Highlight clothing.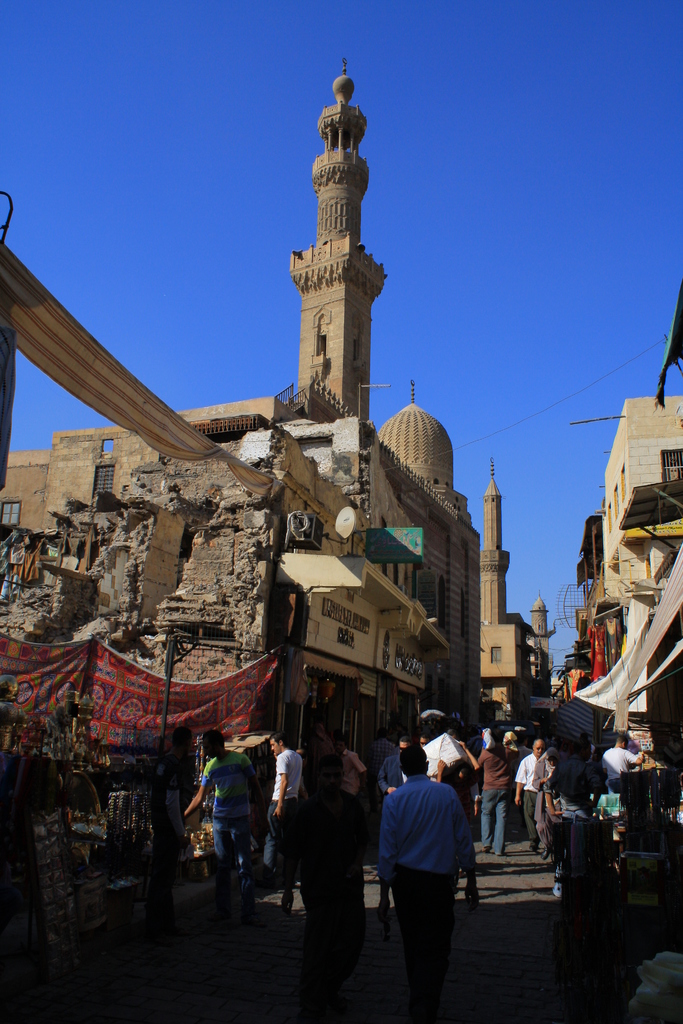
Highlighted region: 377,748,478,998.
